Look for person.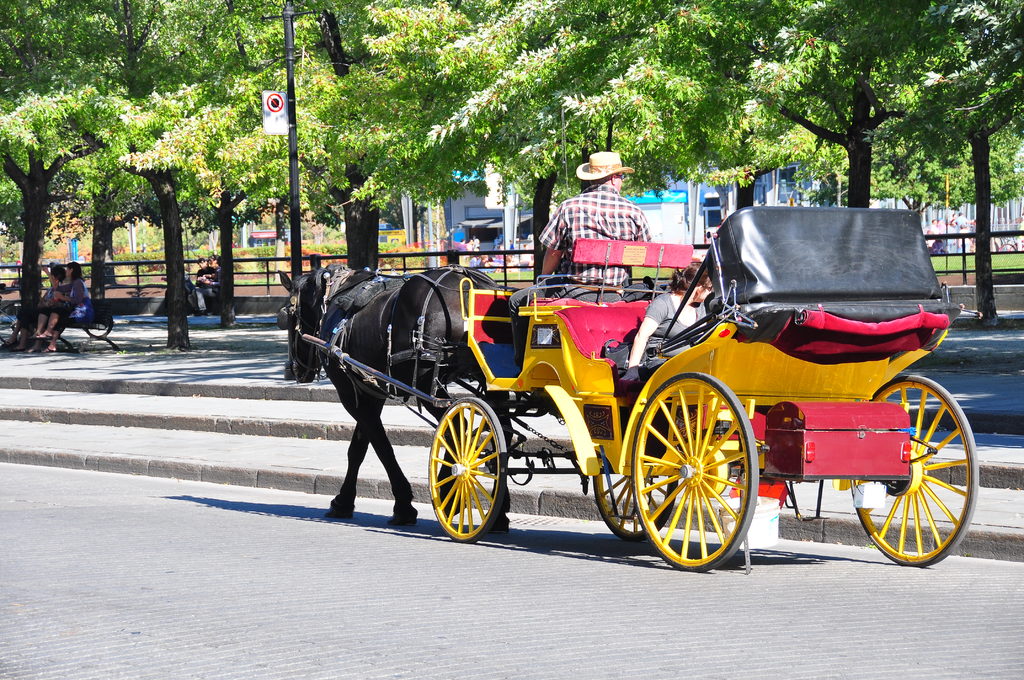
Found: 619 260 717 393.
